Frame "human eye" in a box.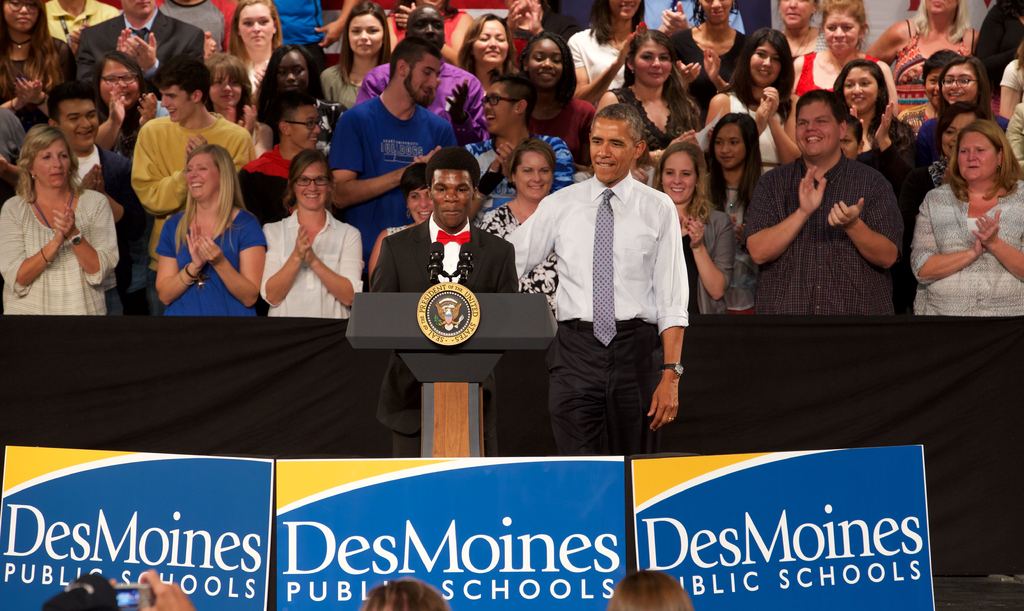
{"x1": 977, "y1": 148, "x2": 986, "y2": 153}.
